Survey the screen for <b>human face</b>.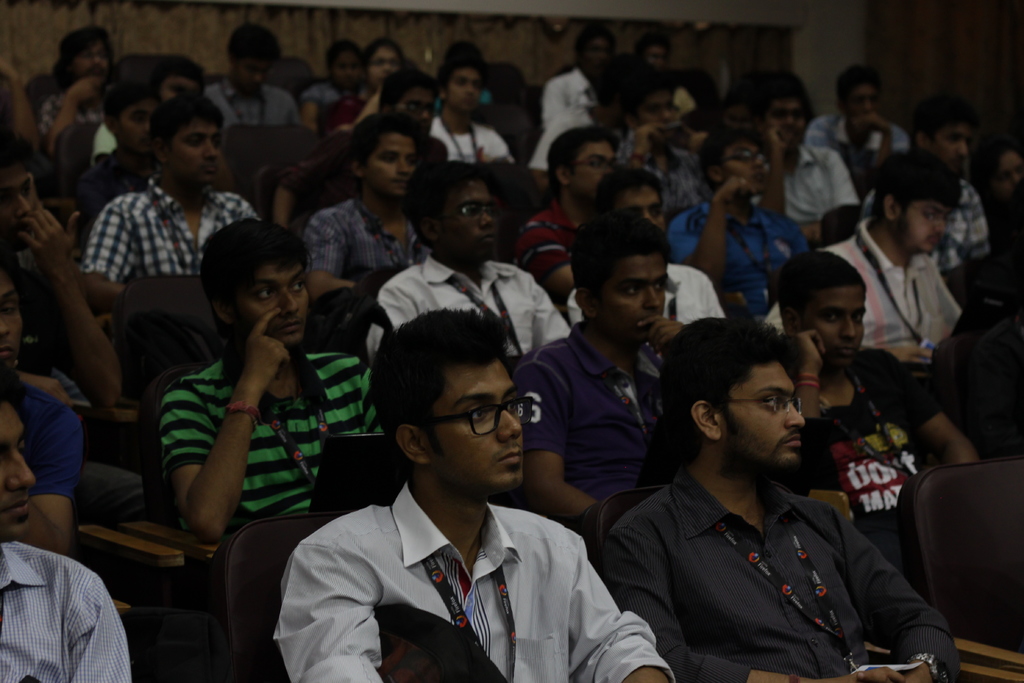
Survey found: rect(0, 393, 42, 543).
